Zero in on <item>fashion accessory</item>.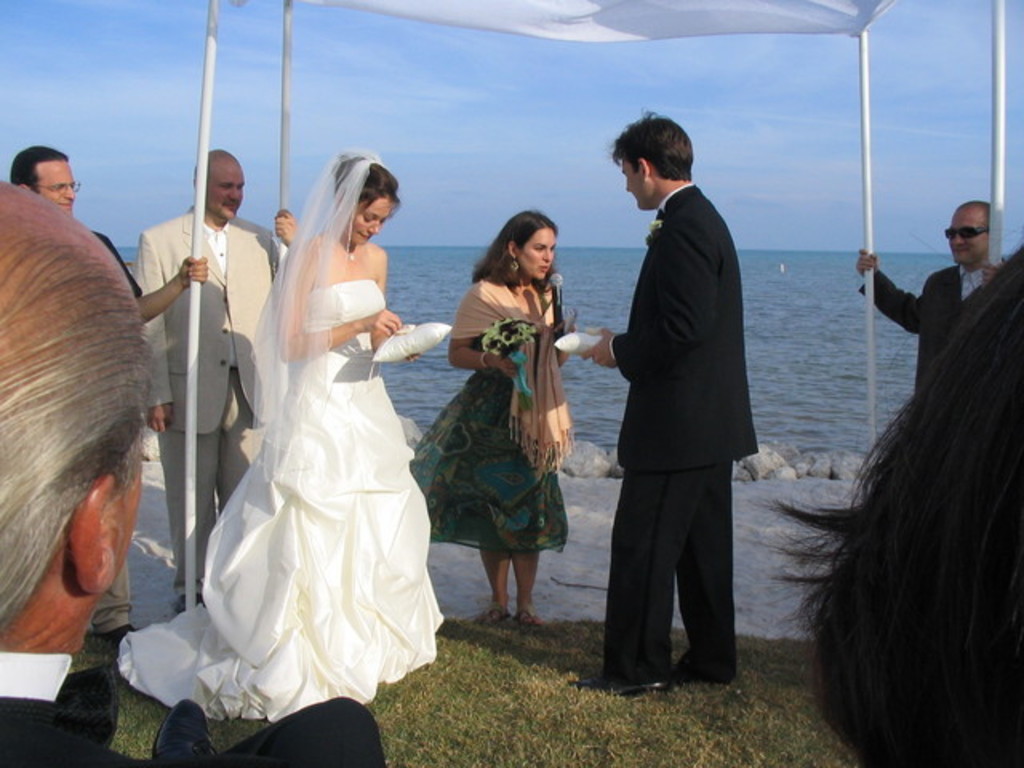
Zeroed in: <box>571,675,677,693</box>.
